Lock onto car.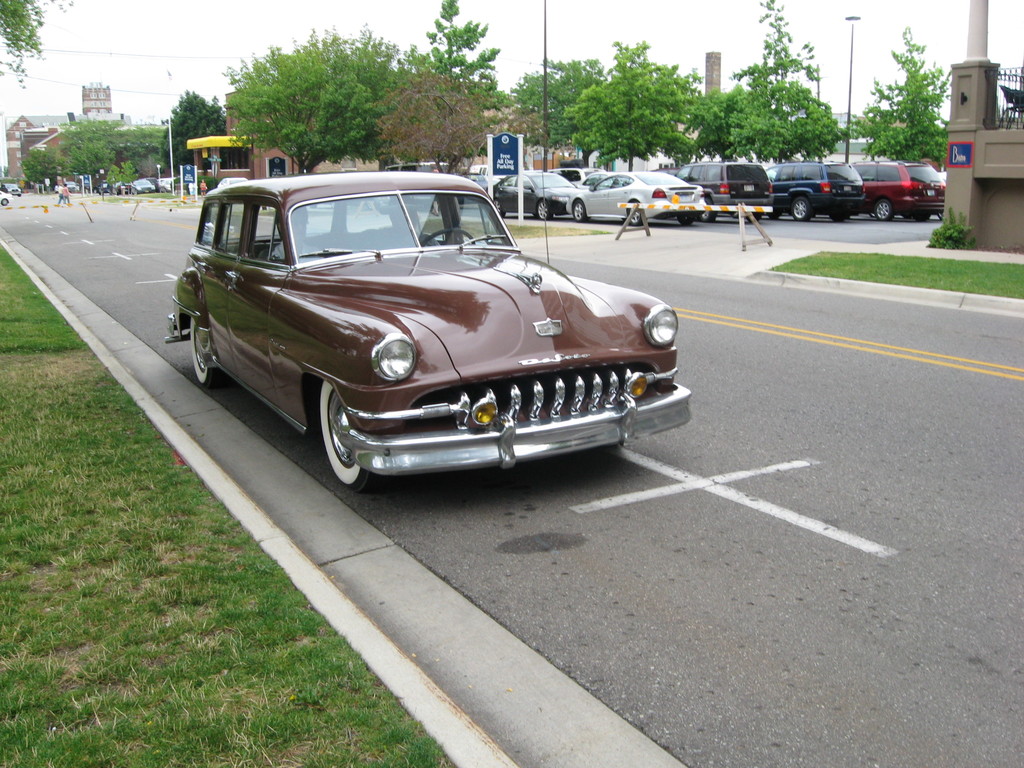
Locked: crop(159, 177, 170, 192).
